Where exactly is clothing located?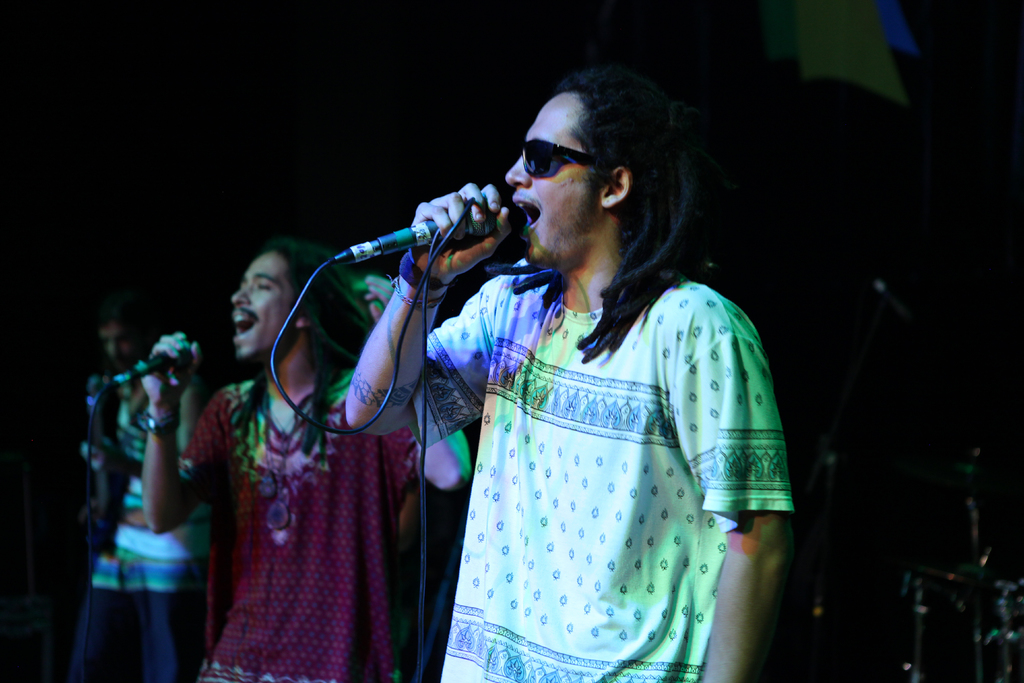
Its bounding box is l=67, t=375, r=214, b=682.
